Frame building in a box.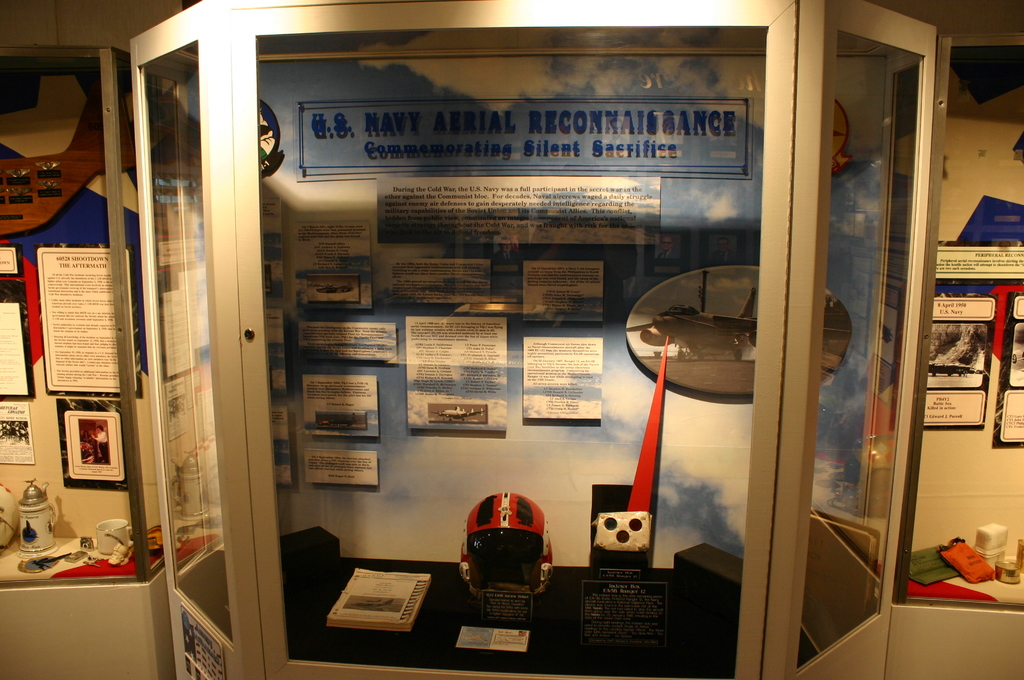
locate(0, 0, 1023, 679).
